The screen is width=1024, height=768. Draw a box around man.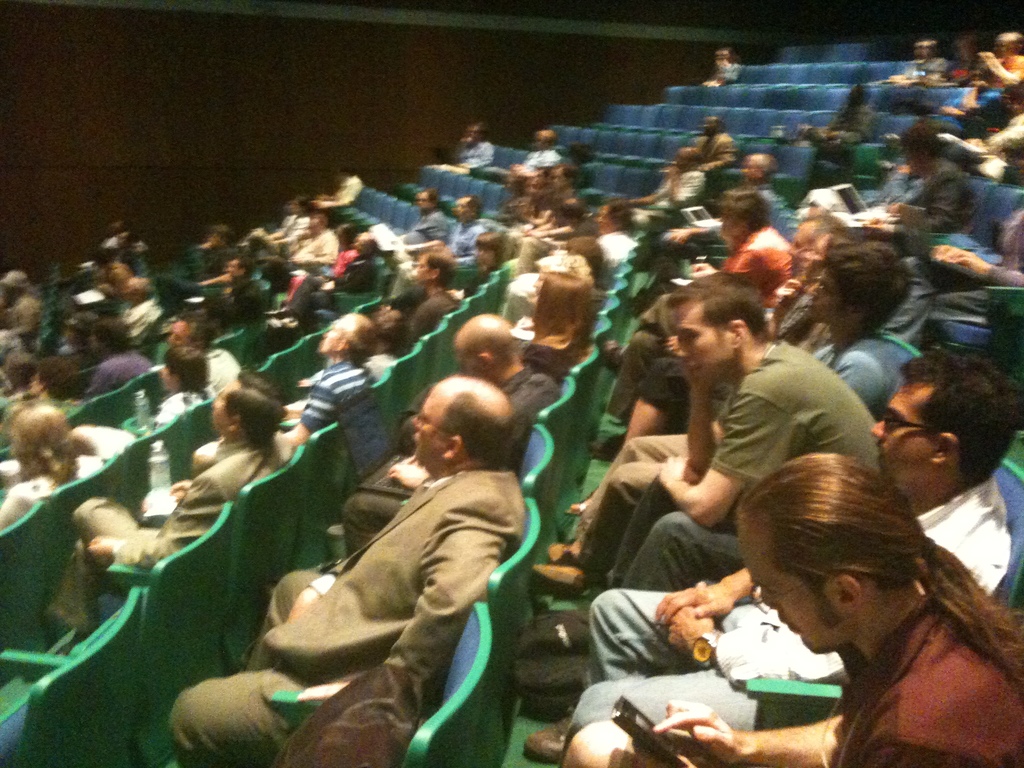
crop(386, 193, 488, 296).
